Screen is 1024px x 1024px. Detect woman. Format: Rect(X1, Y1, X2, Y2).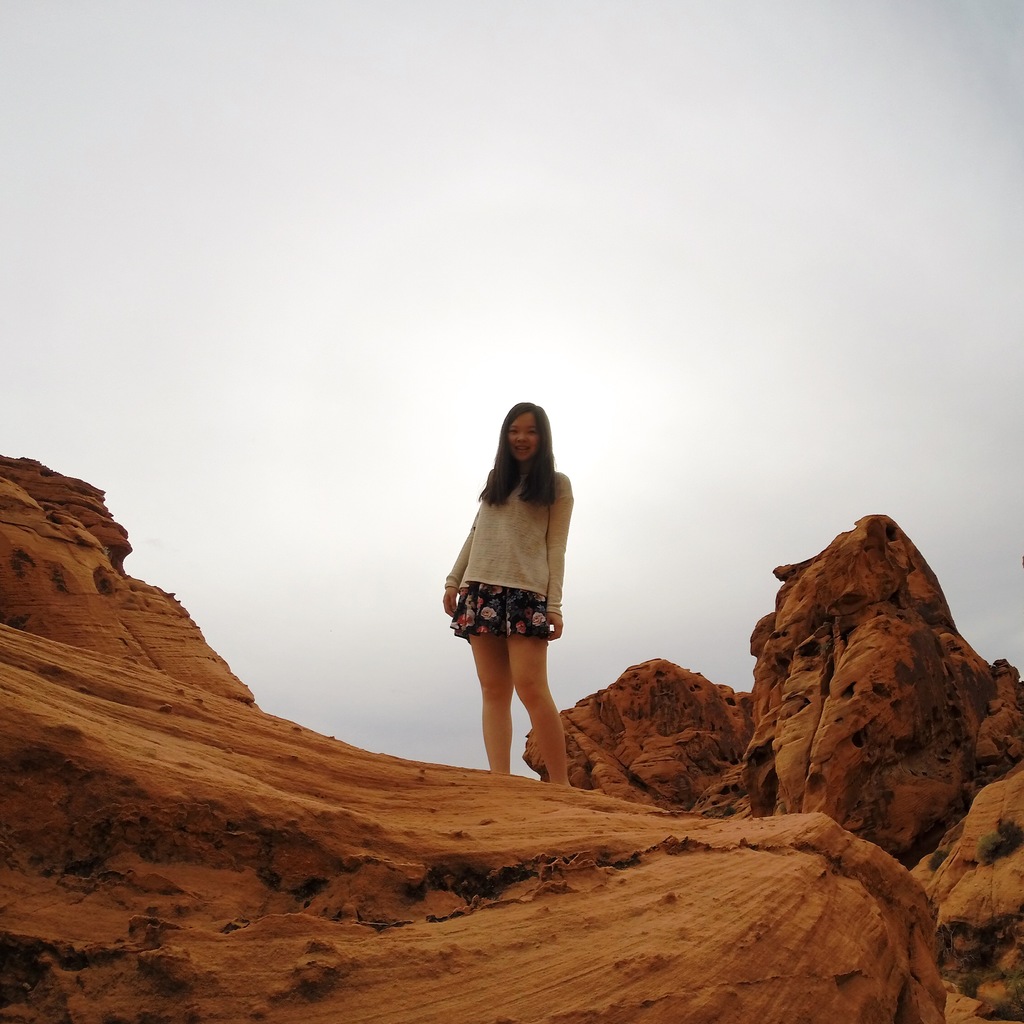
Rect(445, 402, 596, 776).
